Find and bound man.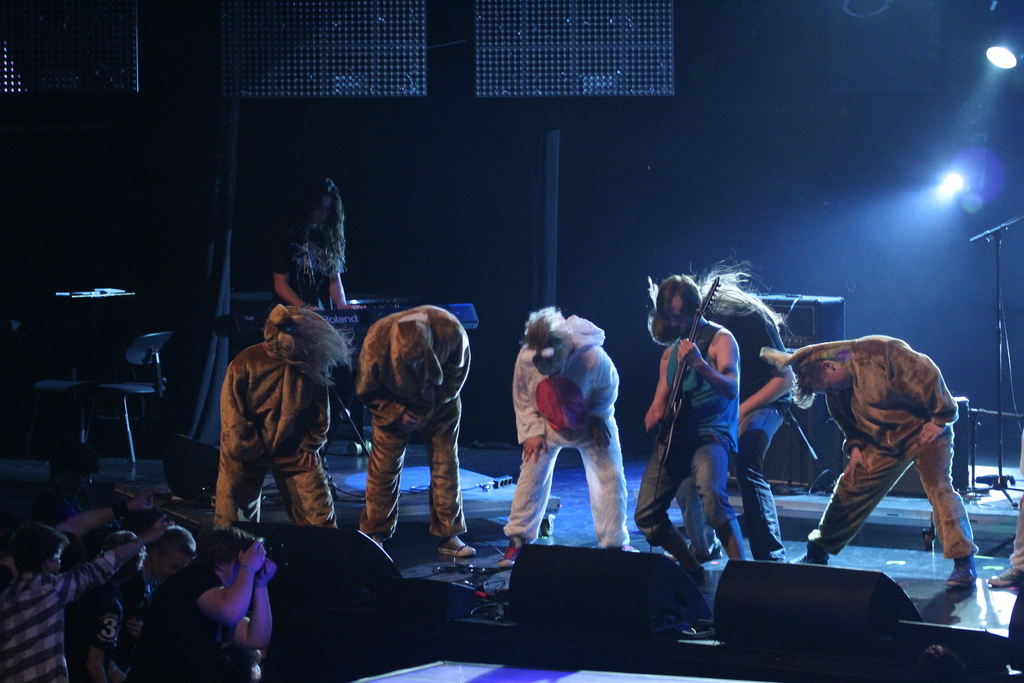
Bound: left=72, top=523, right=198, bottom=682.
